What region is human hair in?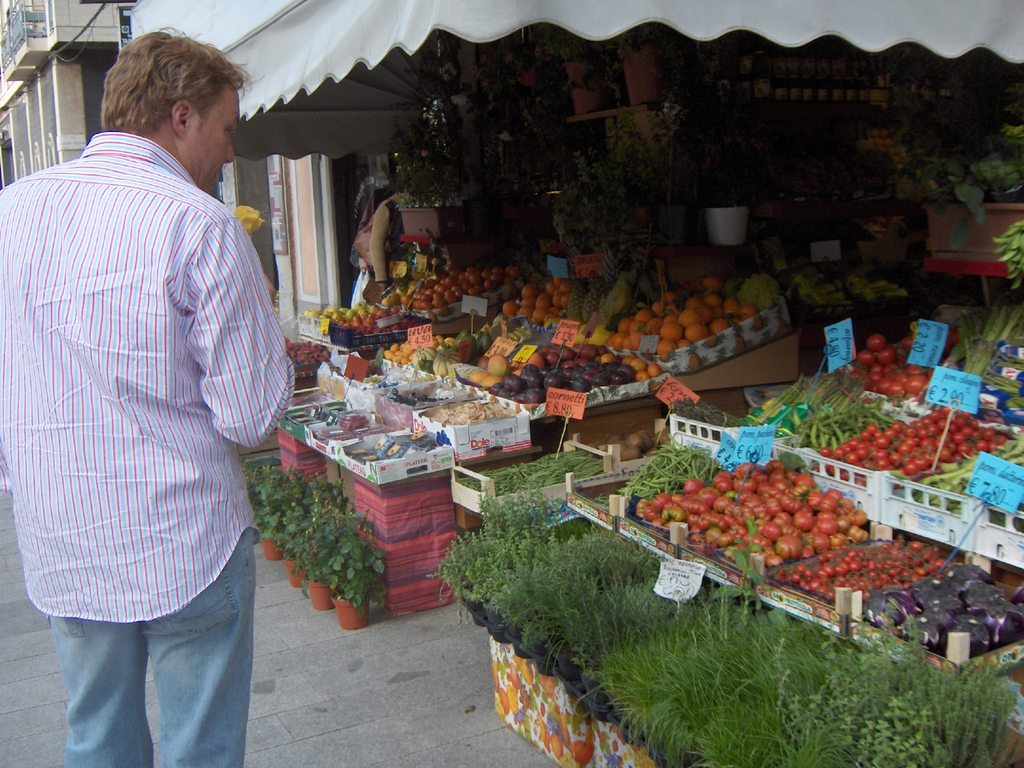
bbox=(96, 25, 250, 138).
